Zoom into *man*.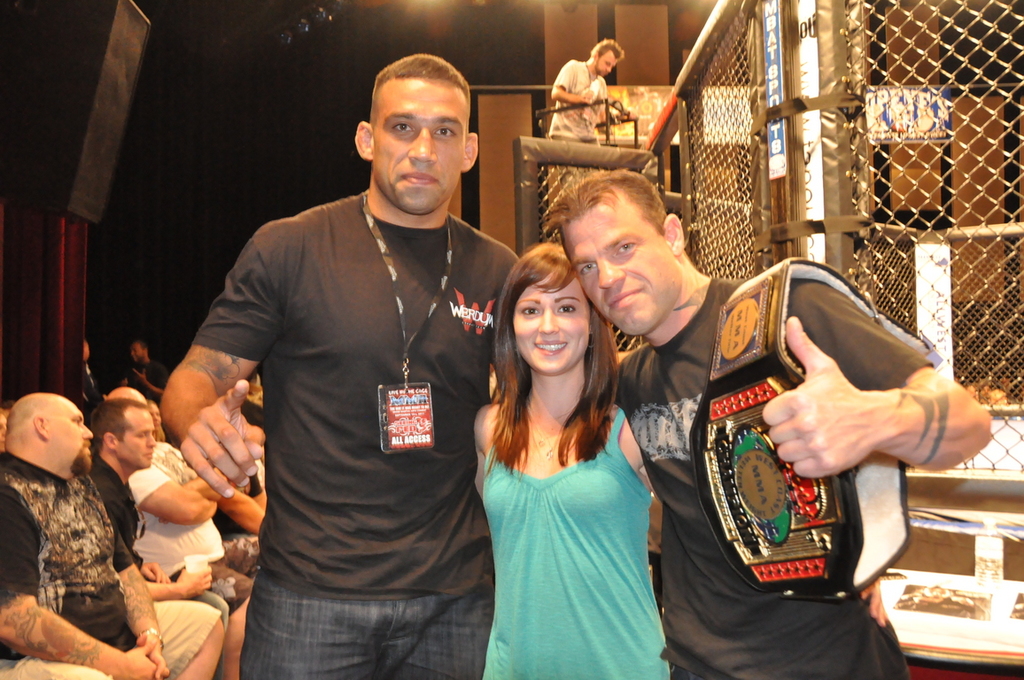
Zoom target: <bbox>107, 388, 253, 679</bbox>.
